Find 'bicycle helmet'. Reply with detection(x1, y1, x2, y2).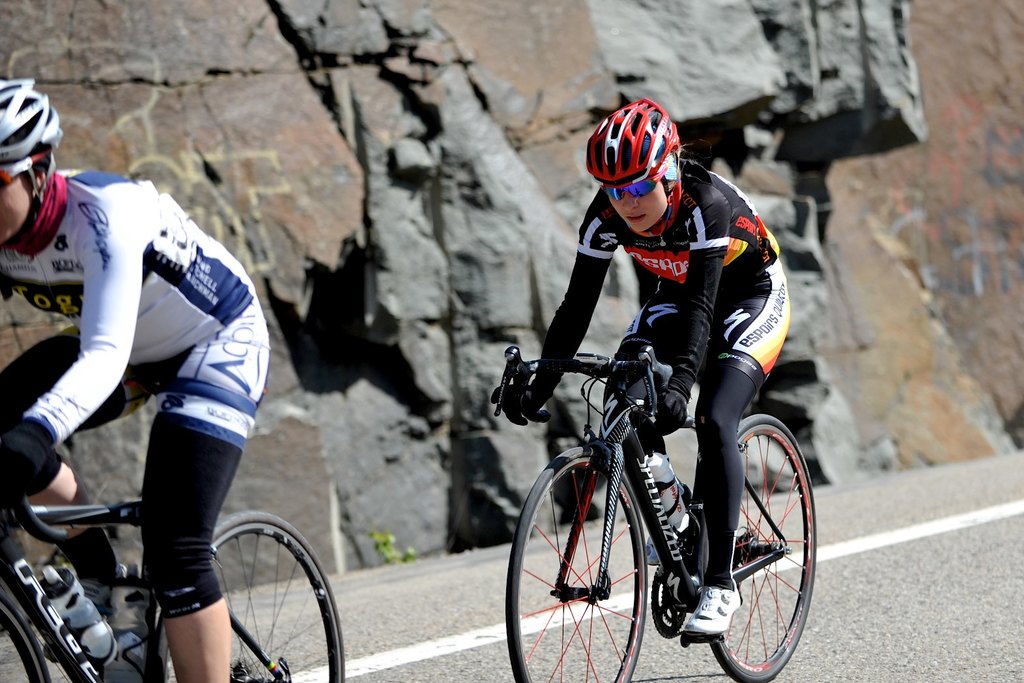
detection(586, 98, 691, 181).
